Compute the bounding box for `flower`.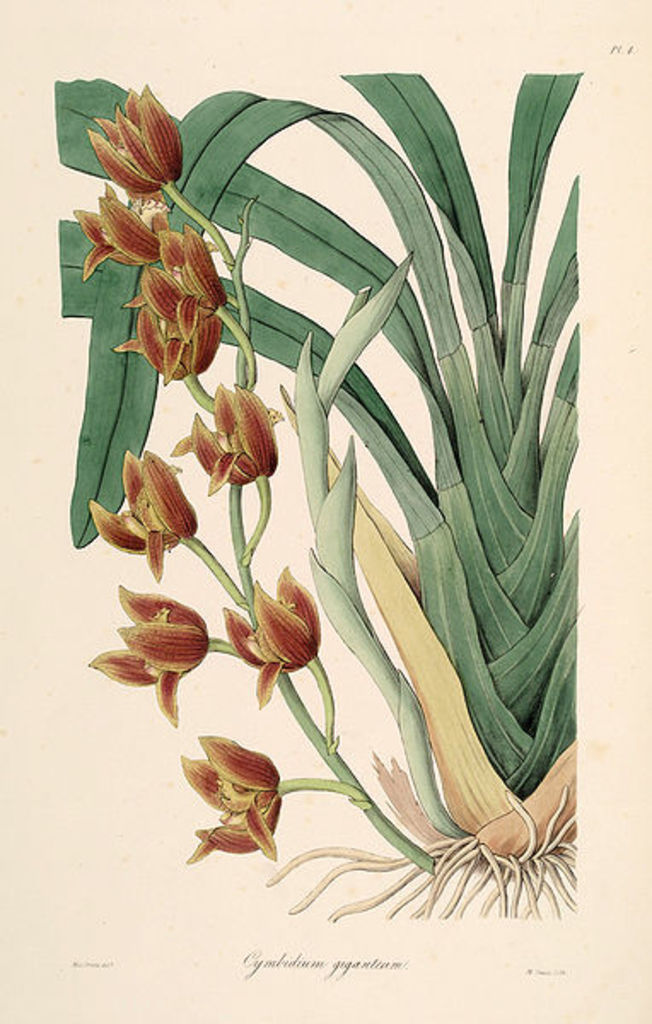
x1=178, y1=382, x2=290, y2=490.
